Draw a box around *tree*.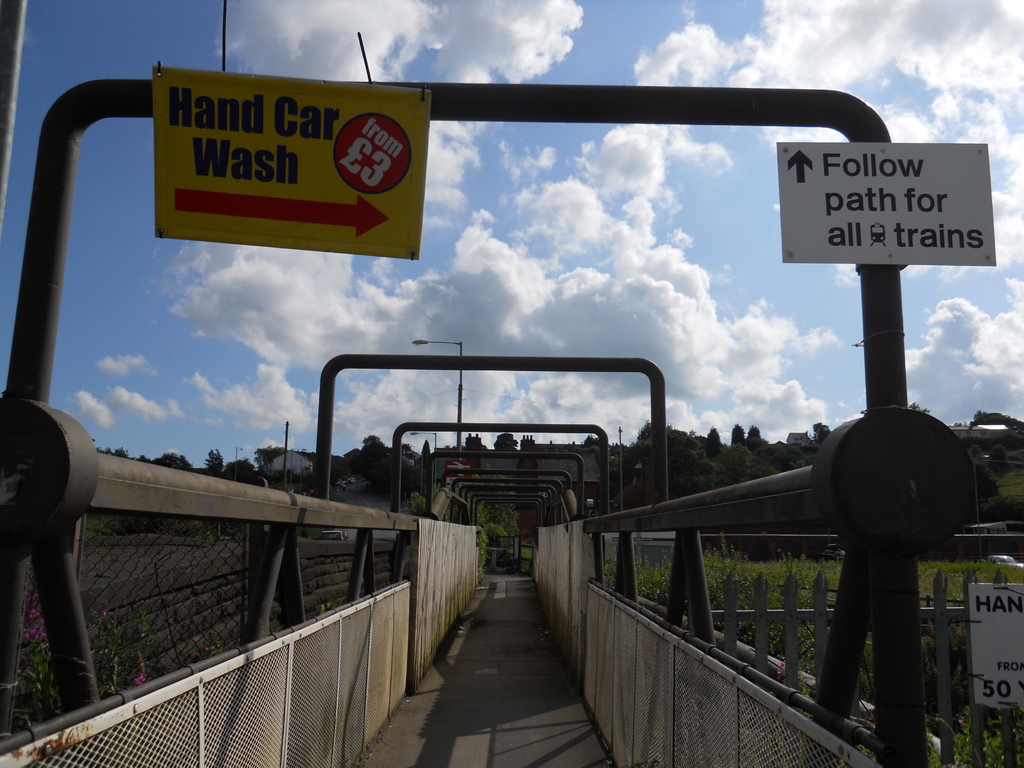
(left=353, top=435, right=391, bottom=495).
